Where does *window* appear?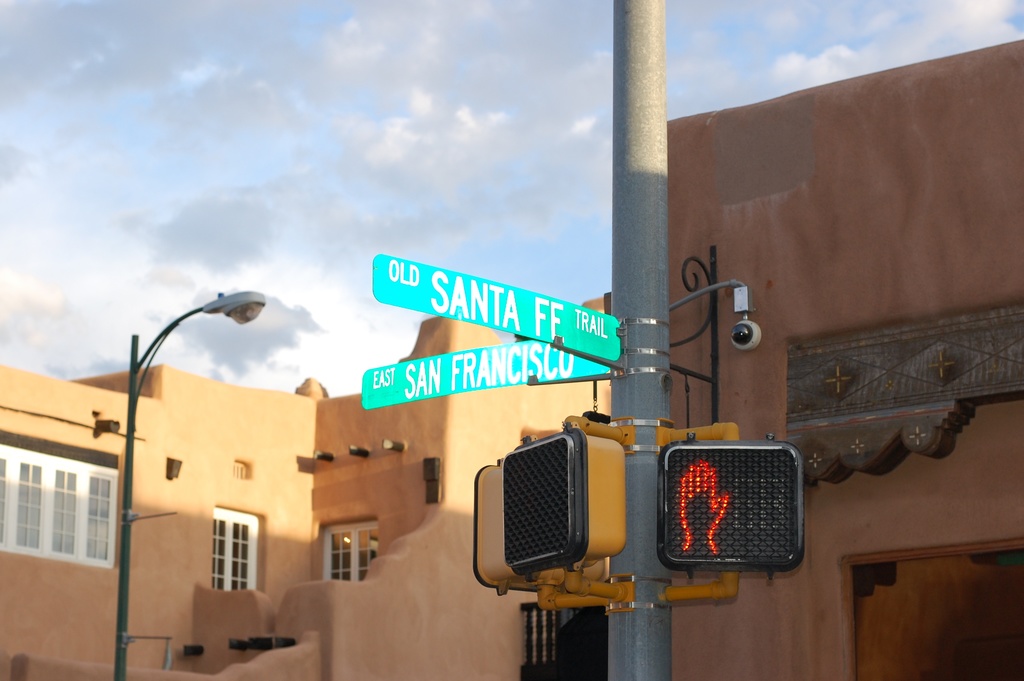
Appears at pyautogui.locateOnScreen(0, 438, 120, 569).
